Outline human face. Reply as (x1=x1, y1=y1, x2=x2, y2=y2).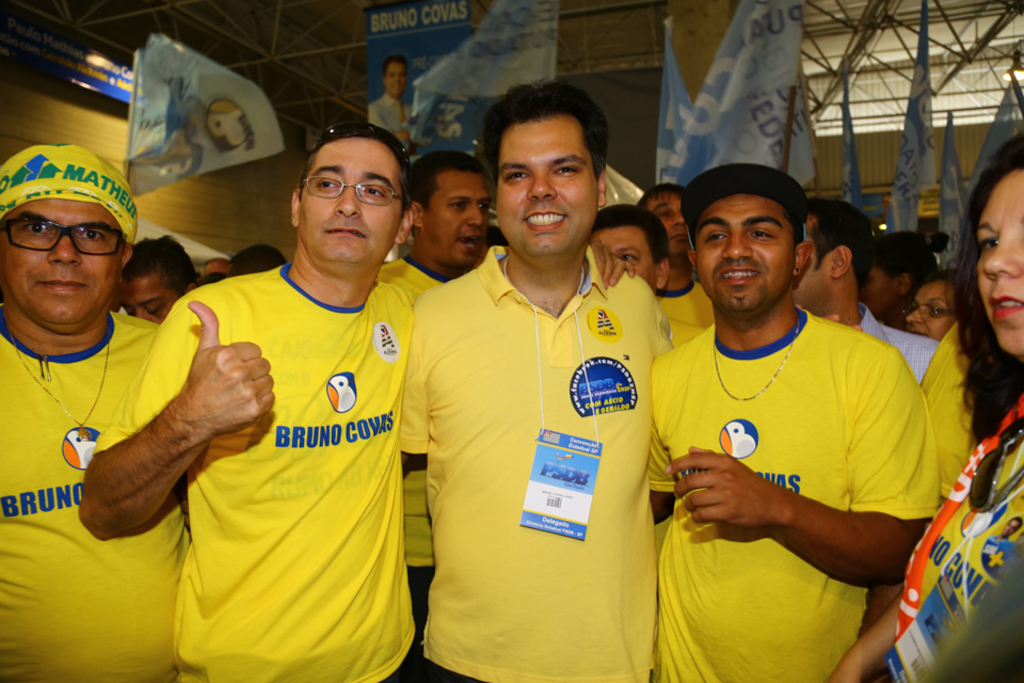
(x1=127, y1=270, x2=181, y2=329).
